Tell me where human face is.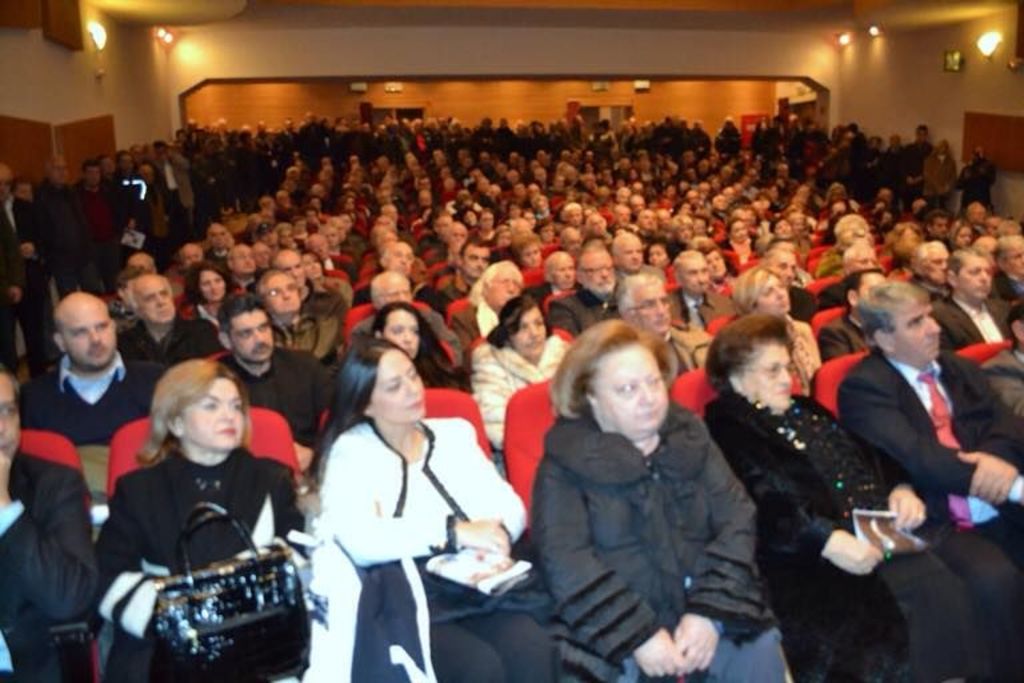
human face is at 589,347,671,440.
